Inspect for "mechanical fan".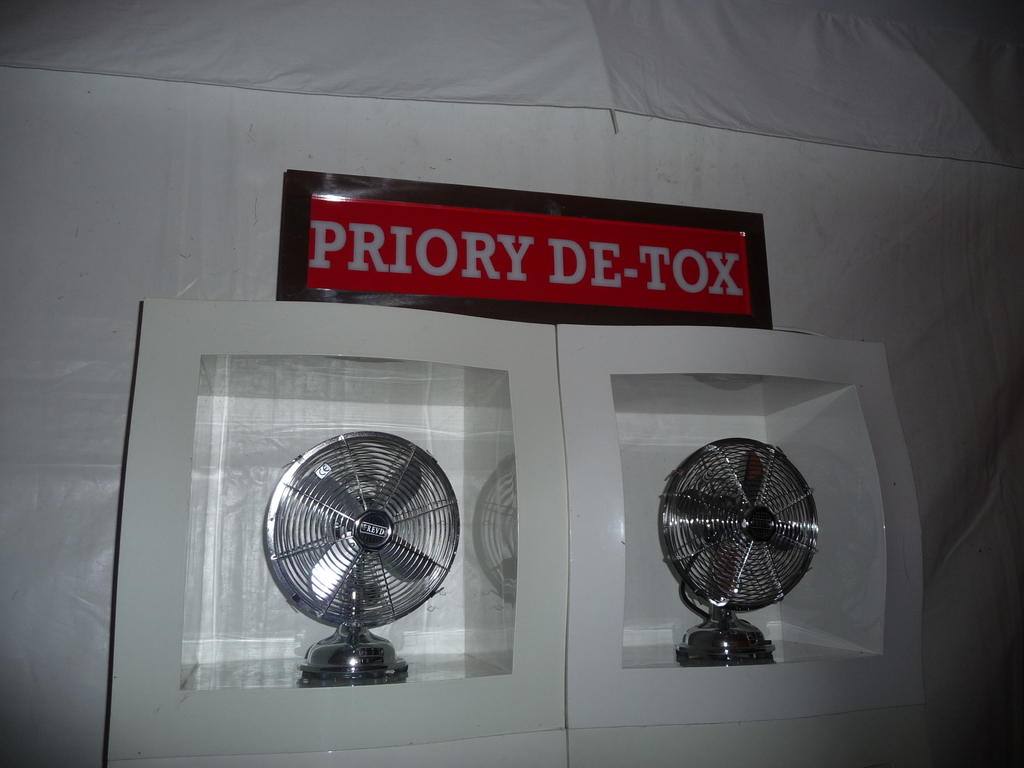
Inspection: [left=656, top=433, right=822, bottom=666].
